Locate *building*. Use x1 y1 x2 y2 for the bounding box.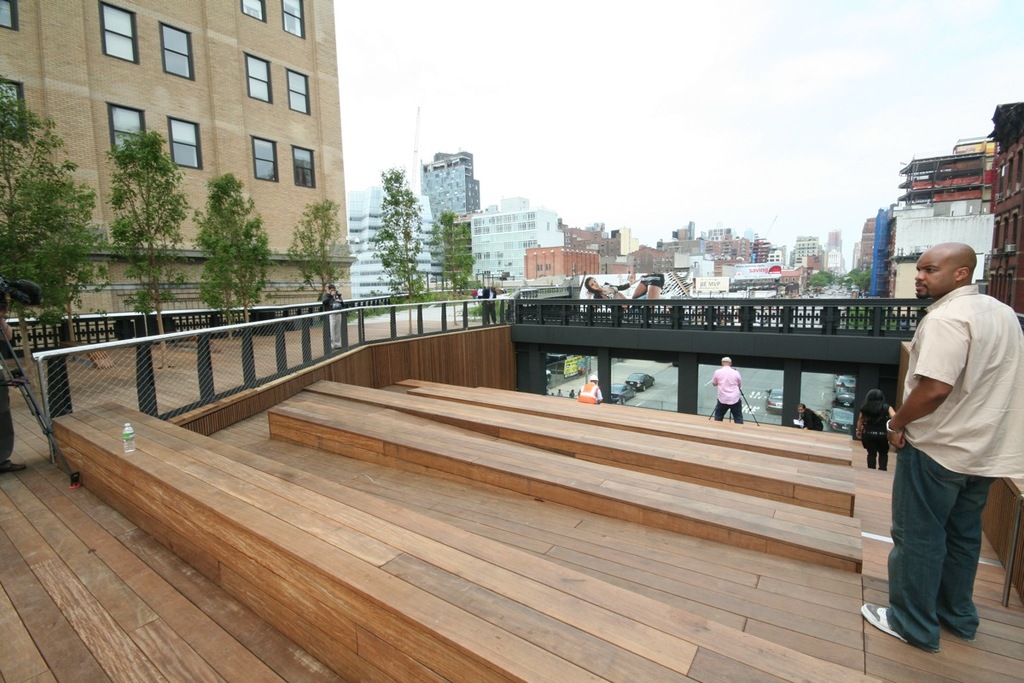
790 234 823 267.
